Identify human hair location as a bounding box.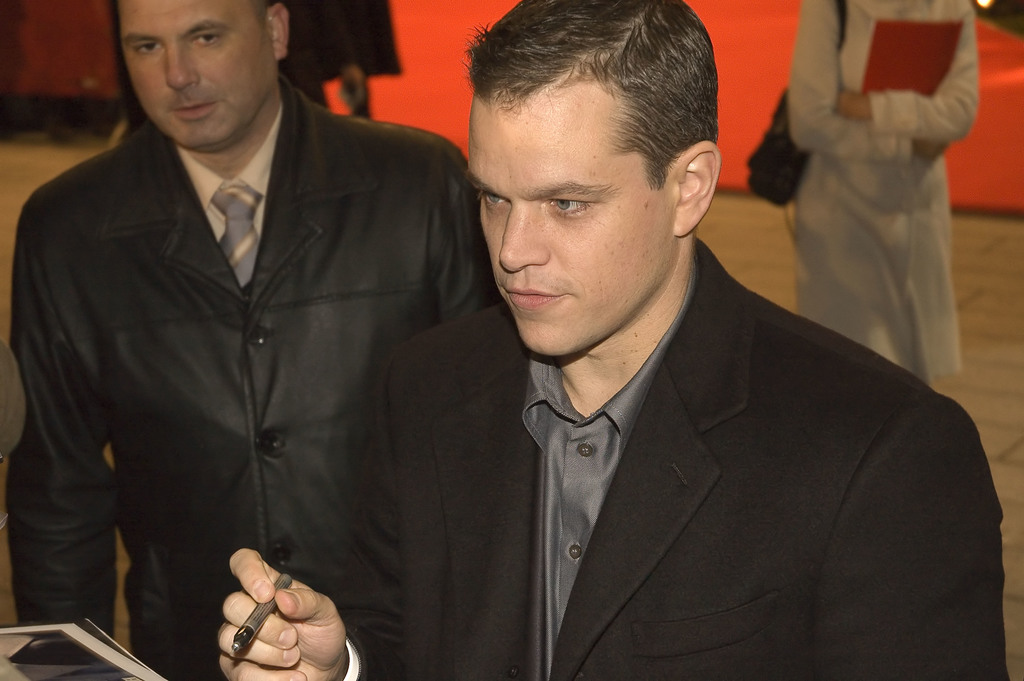
{"left": 452, "top": 17, "right": 687, "bottom": 215}.
